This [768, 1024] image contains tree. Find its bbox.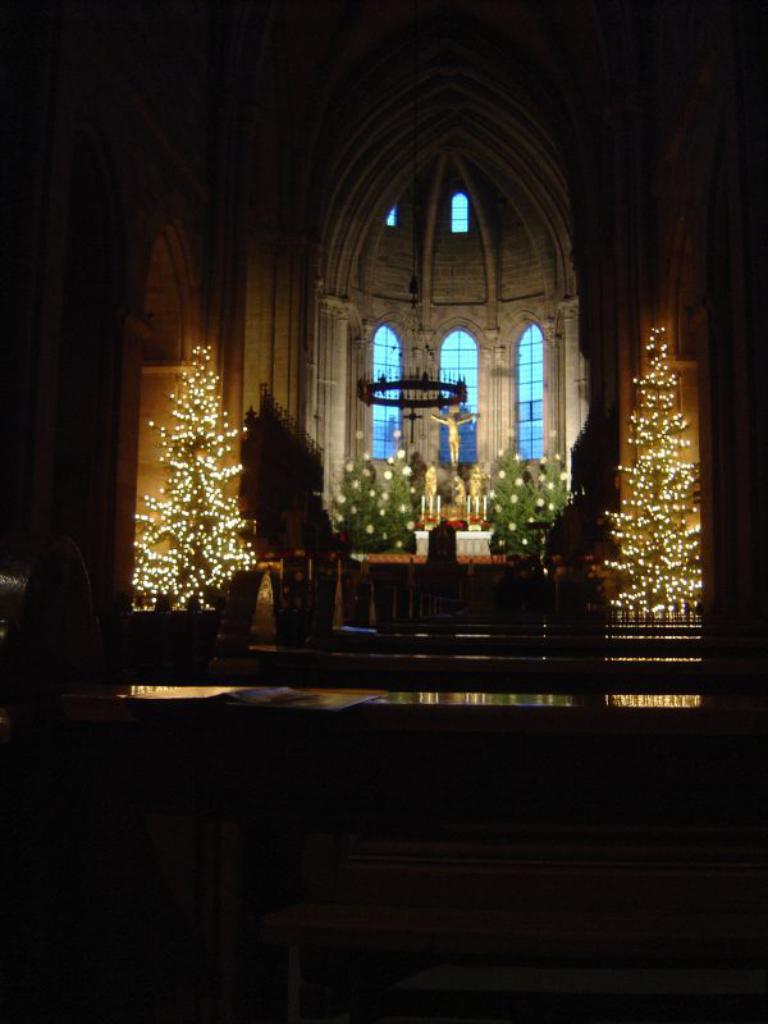
[128,330,264,631].
